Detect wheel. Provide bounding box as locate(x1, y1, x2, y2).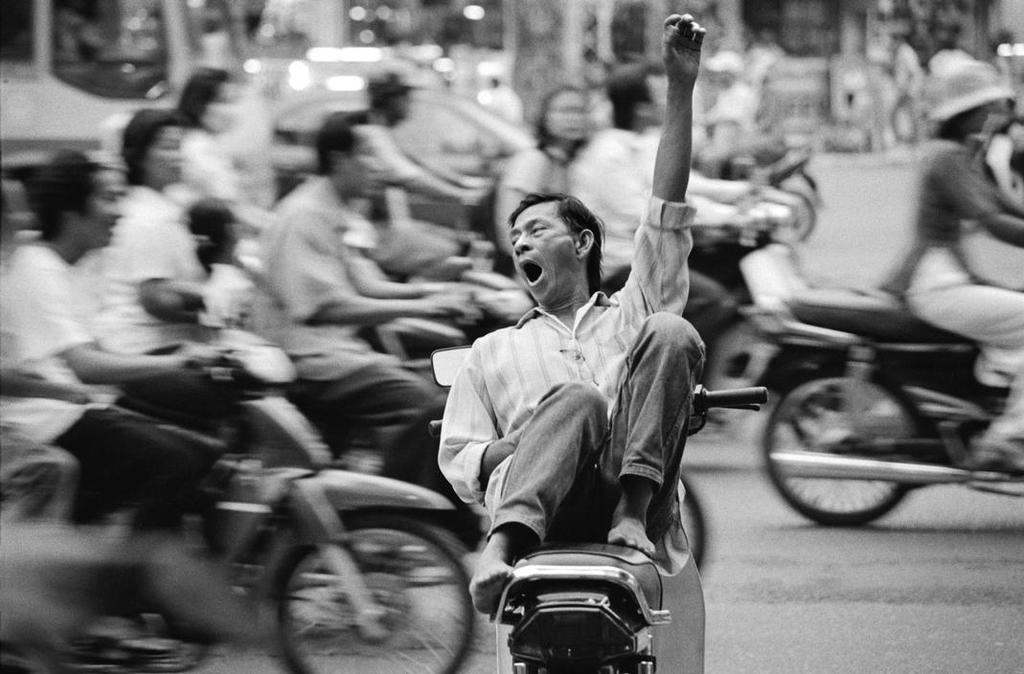
locate(250, 508, 472, 673).
